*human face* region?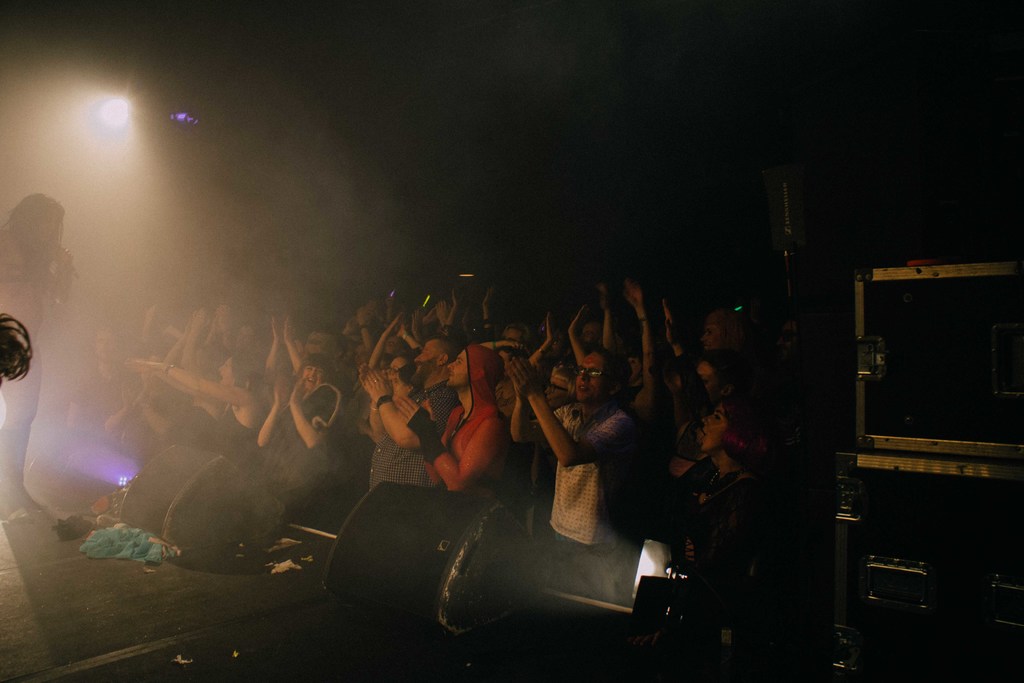
<box>495,350,509,369</box>
